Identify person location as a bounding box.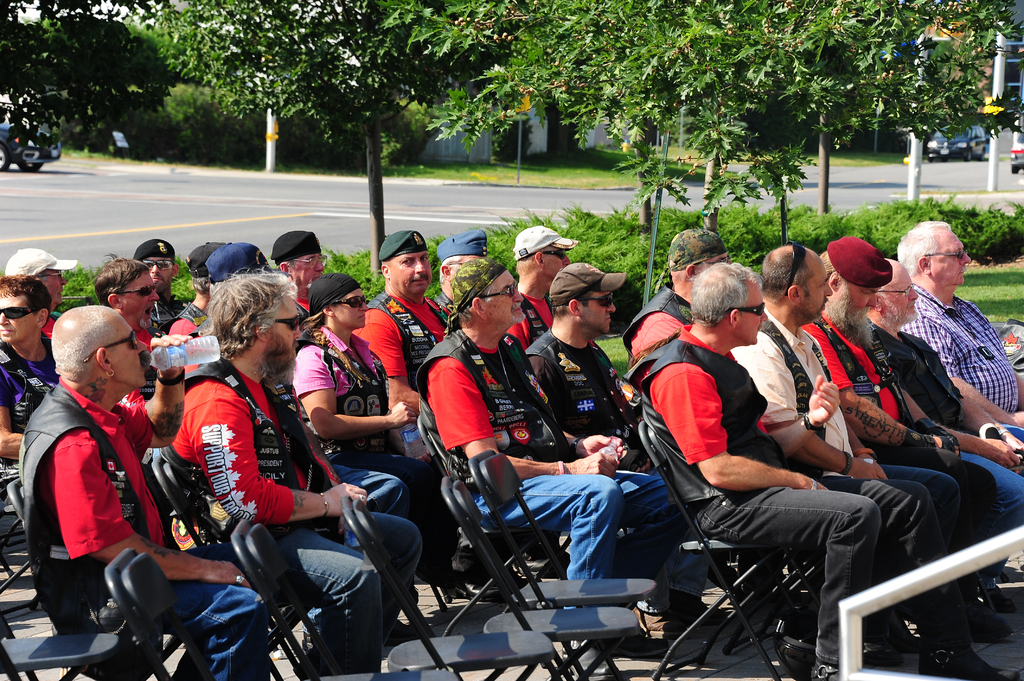
{"x1": 142, "y1": 270, "x2": 424, "y2": 674}.
